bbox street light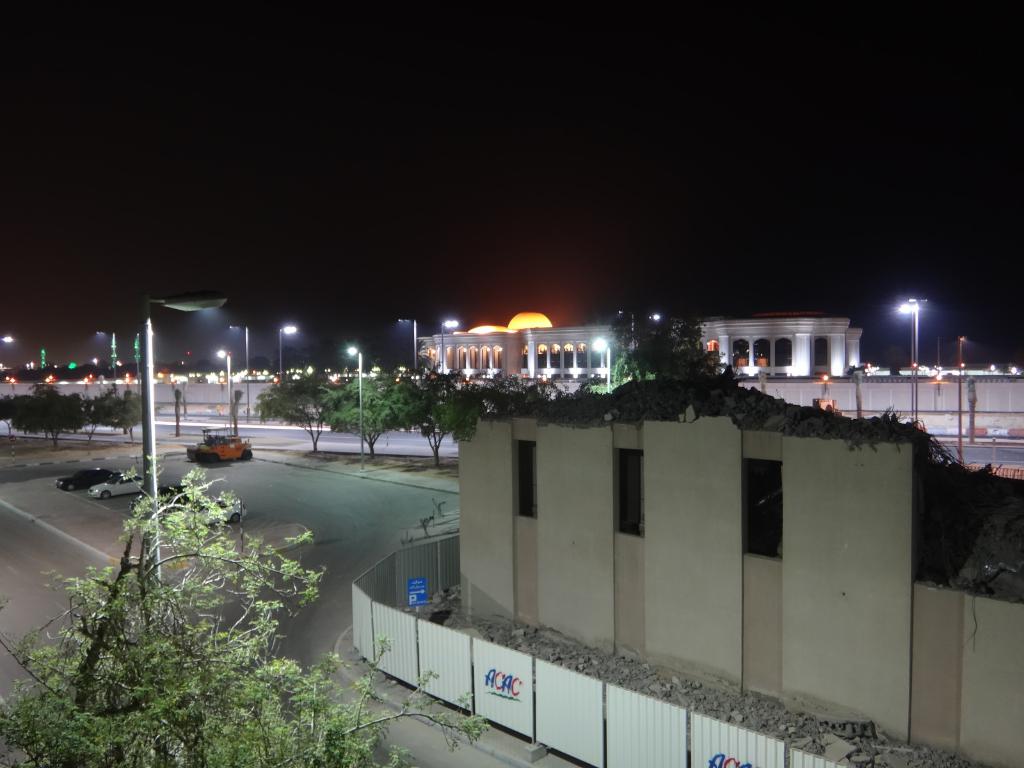
<bbox>126, 289, 233, 595</bbox>
